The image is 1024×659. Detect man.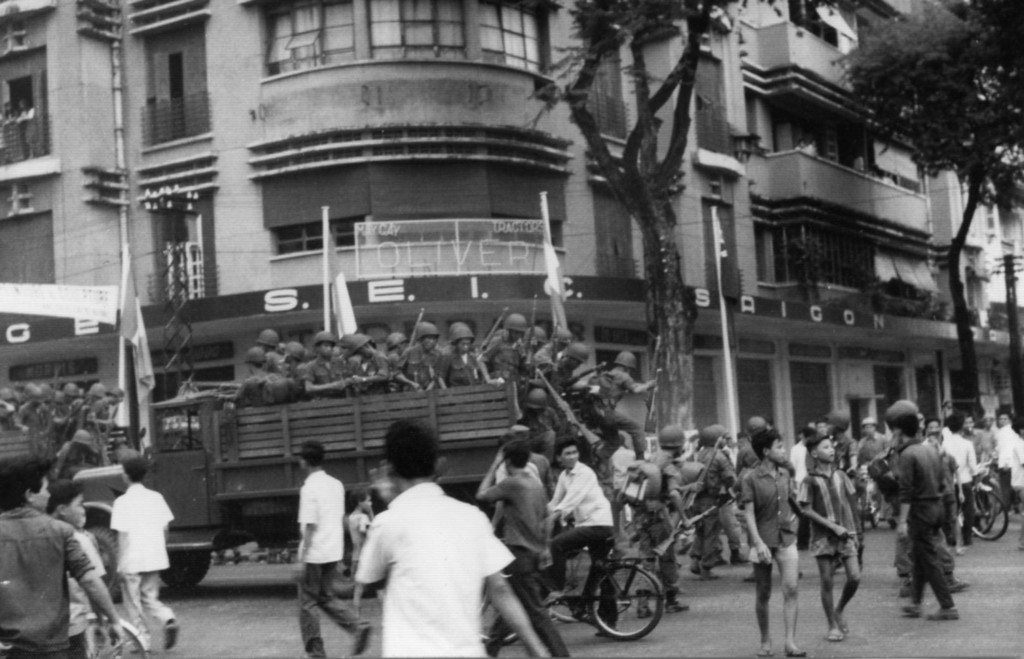
Detection: select_region(294, 435, 371, 658).
